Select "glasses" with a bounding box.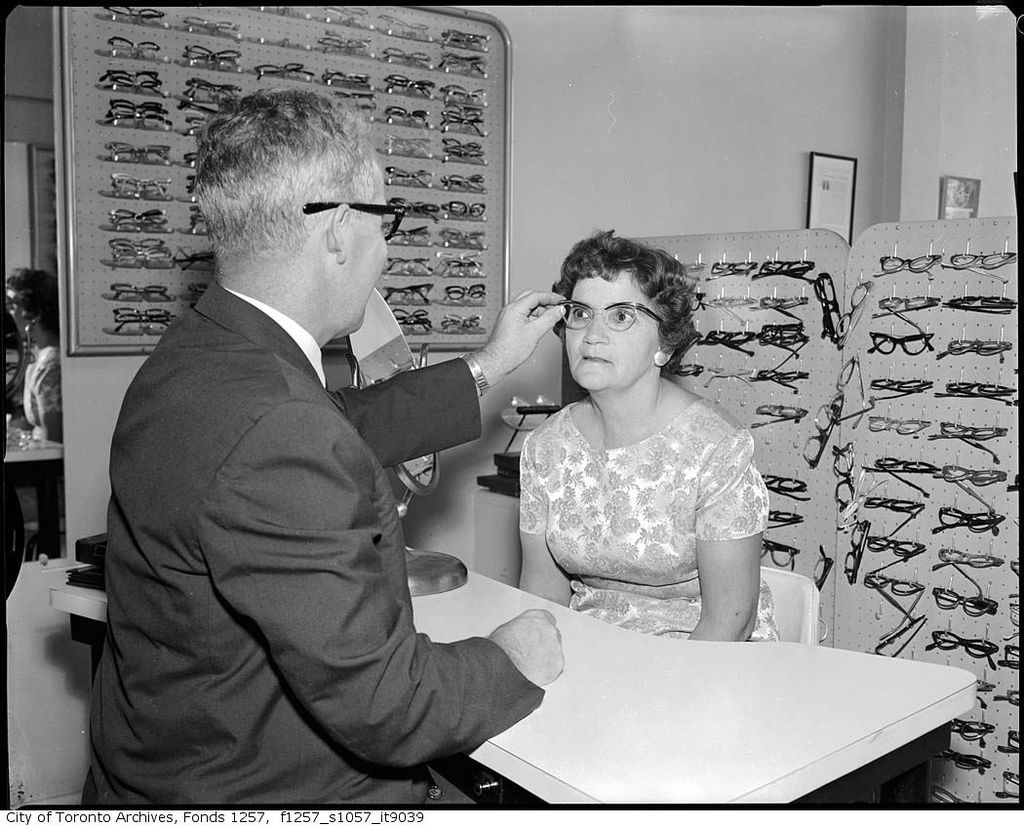
bbox(926, 538, 1004, 599).
